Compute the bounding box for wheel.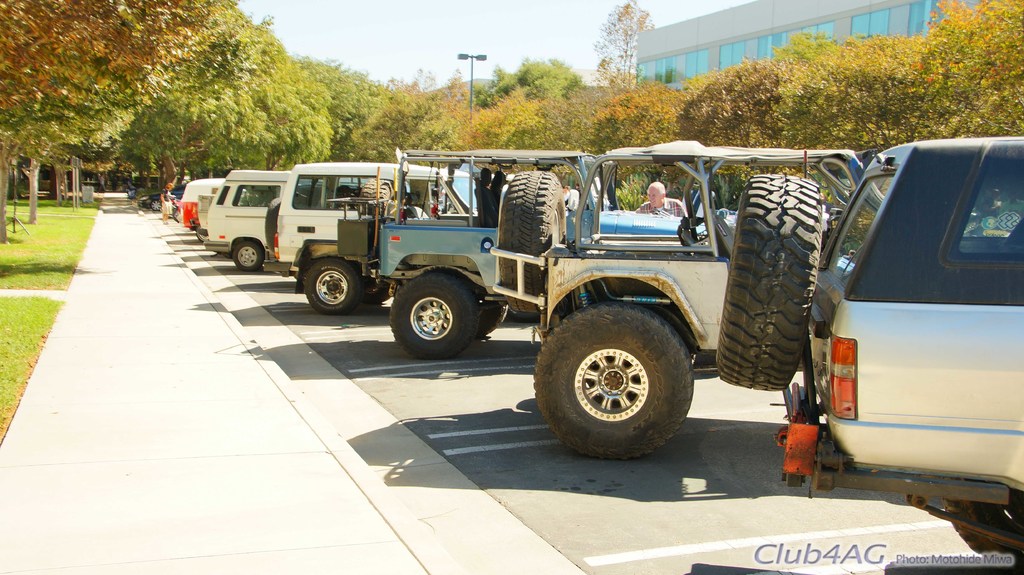
x1=354 y1=279 x2=388 y2=305.
